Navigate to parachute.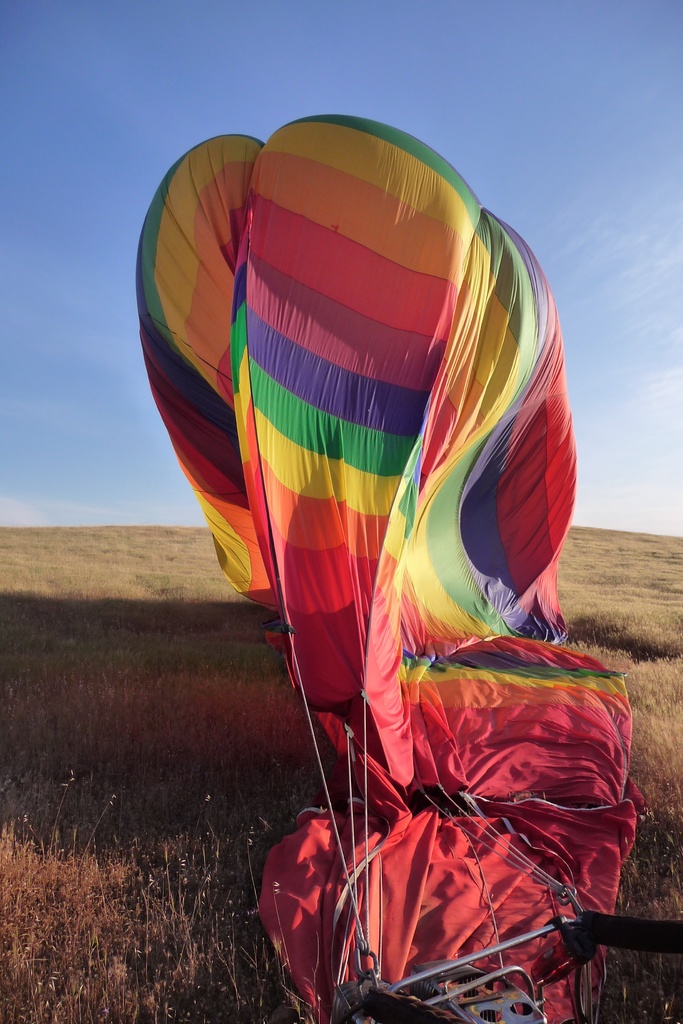
Navigation target: (135,115,648,1023).
